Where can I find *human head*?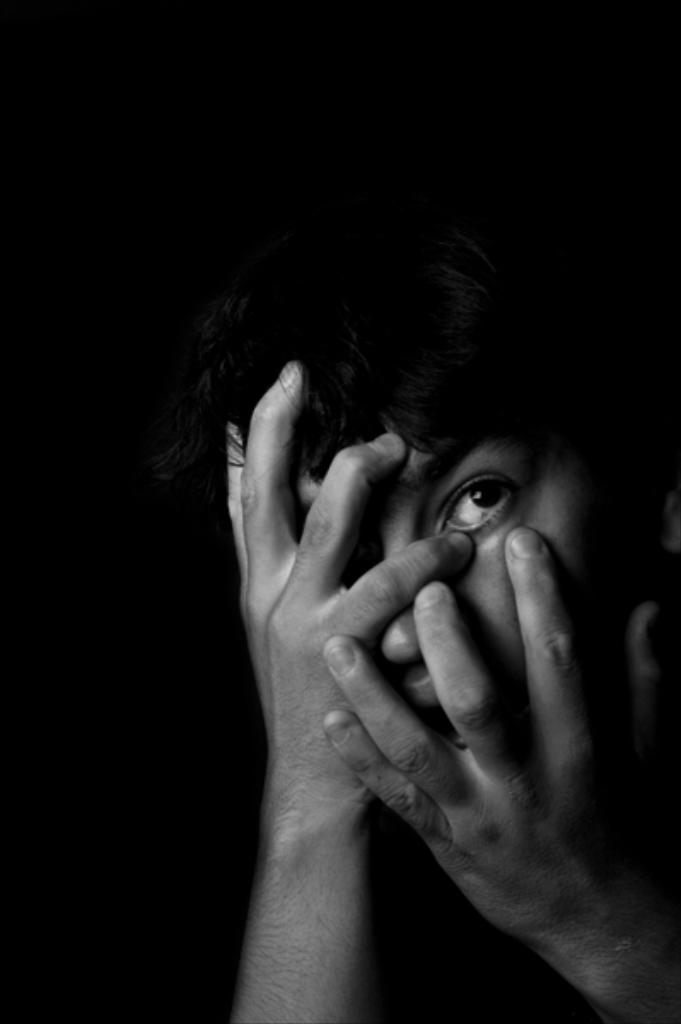
You can find it at 193 184 613 922.
